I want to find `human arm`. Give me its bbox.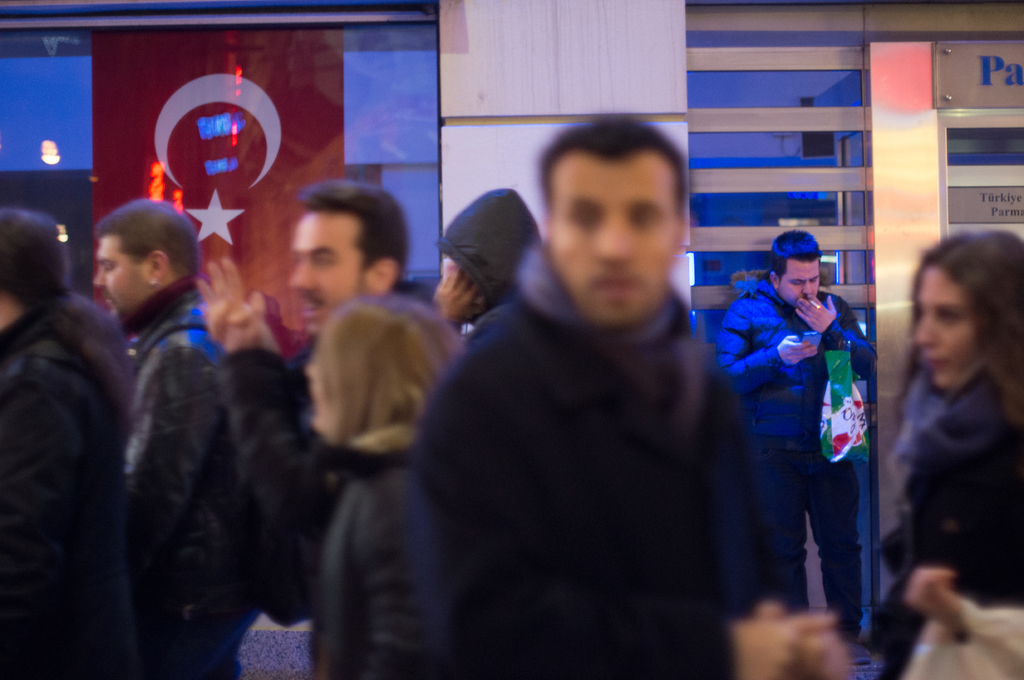
429 258 492 333.
